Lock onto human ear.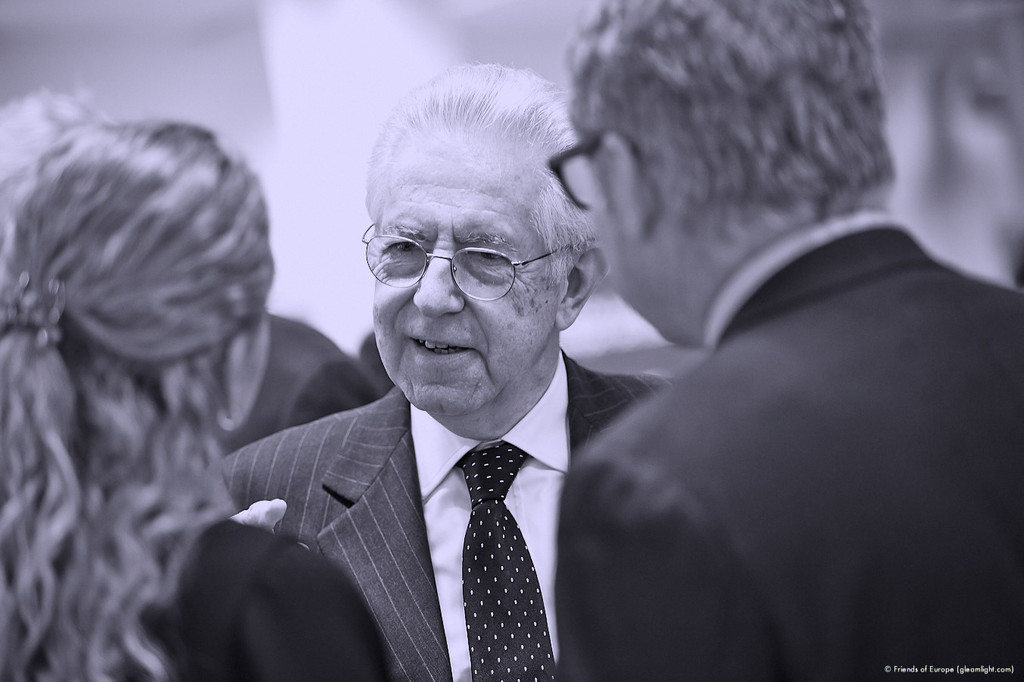
Locked: <region>215, 330, 242, 430</region>.
